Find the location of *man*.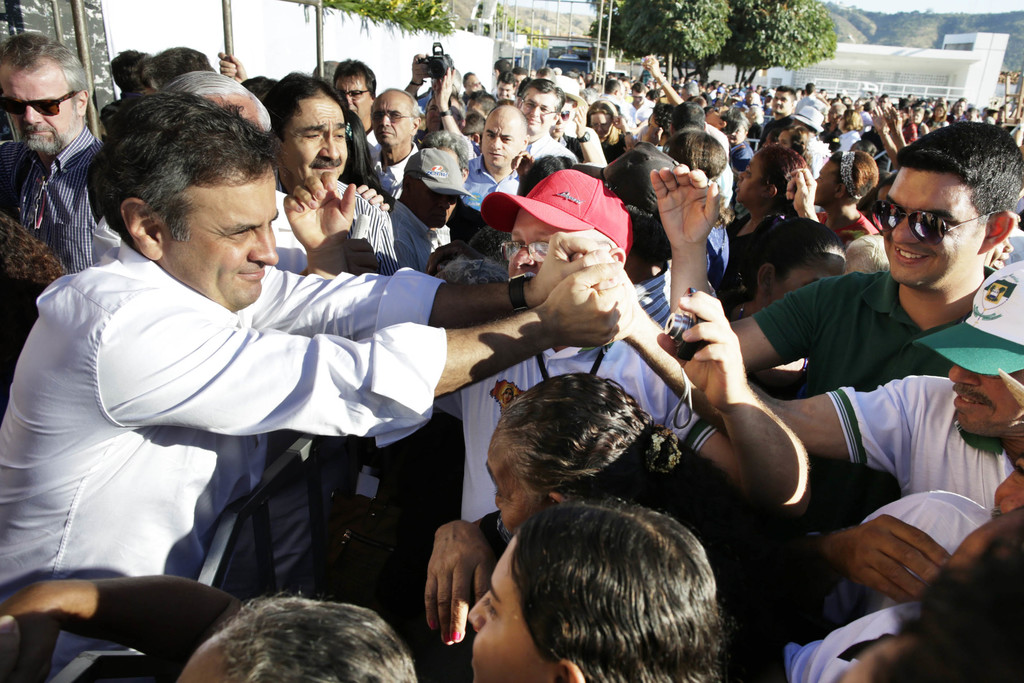
Location: box(745, 88, 815, 156).
